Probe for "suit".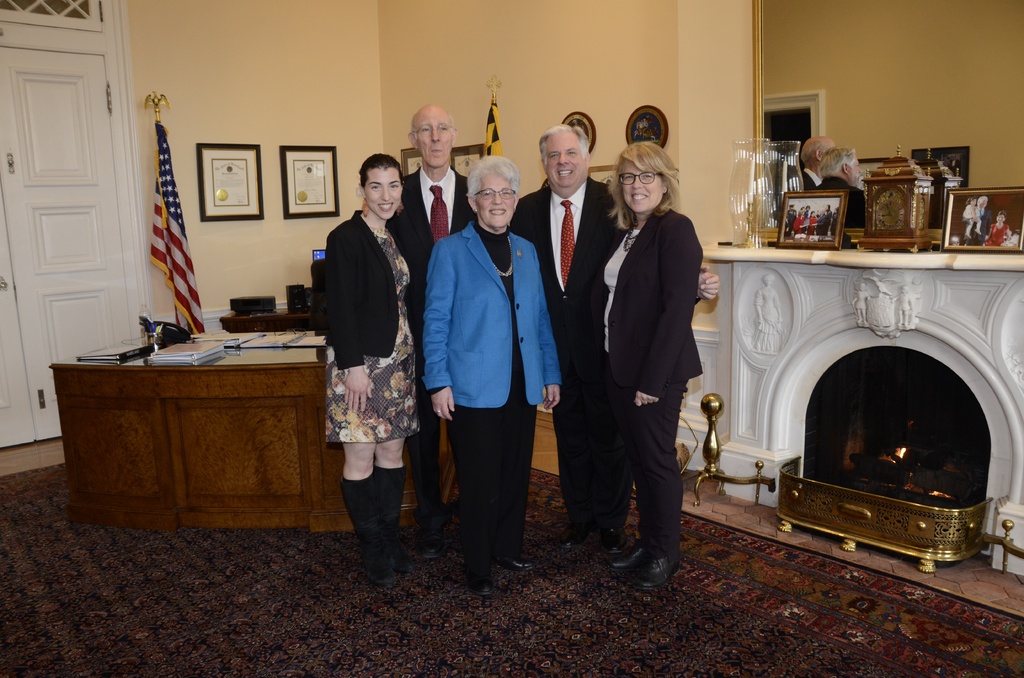
Probe result: region(583, 136, 705, 549).
